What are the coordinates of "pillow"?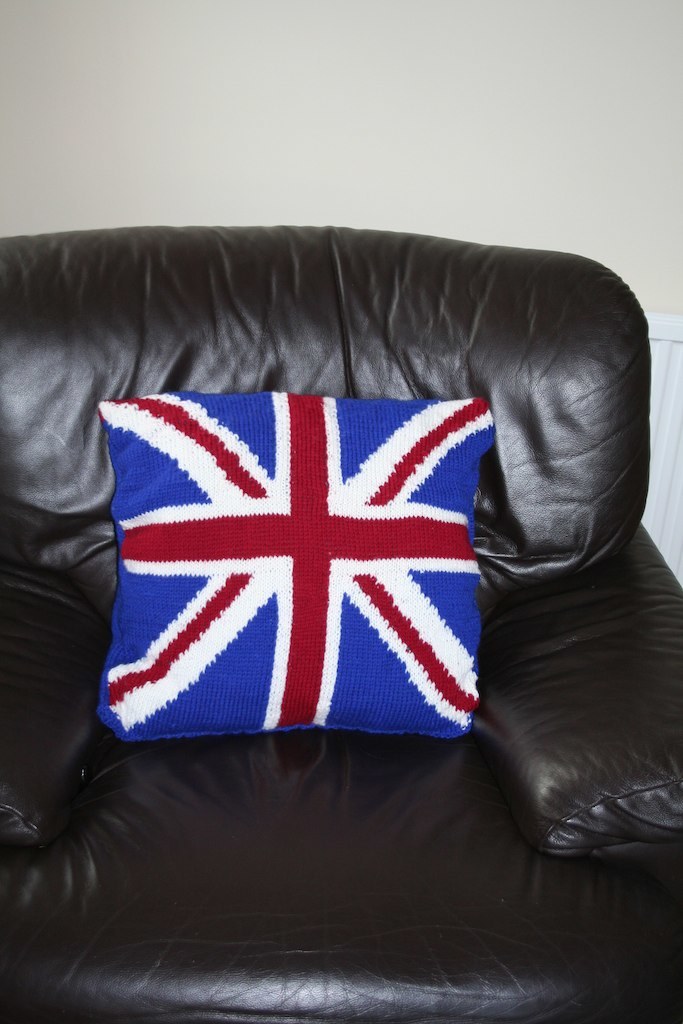
box=[129, 386, 514, 806].
